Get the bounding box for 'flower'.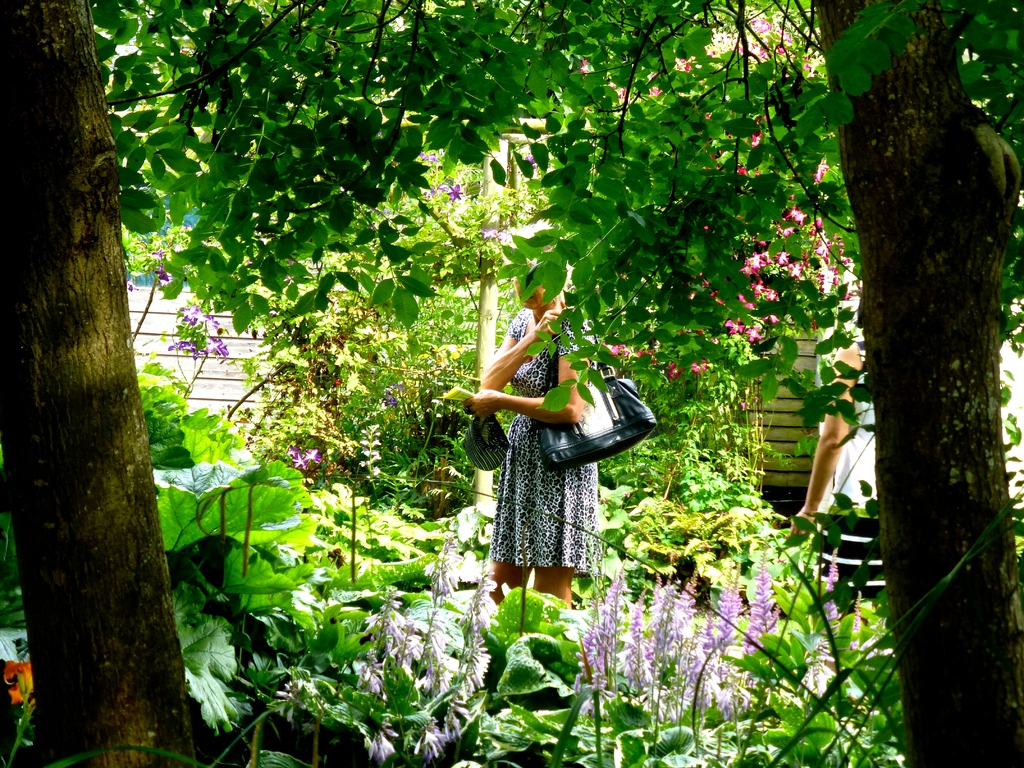
449:184:463:203.
